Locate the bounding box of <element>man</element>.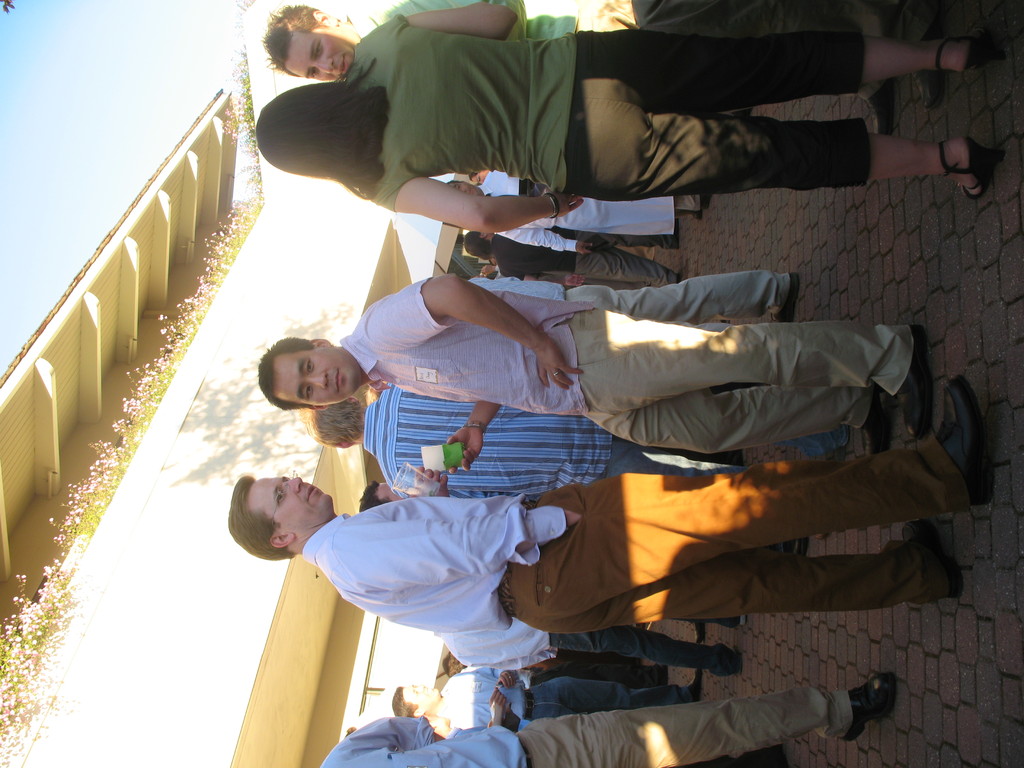
Bounding box: box(227, 372, 993, 637).
